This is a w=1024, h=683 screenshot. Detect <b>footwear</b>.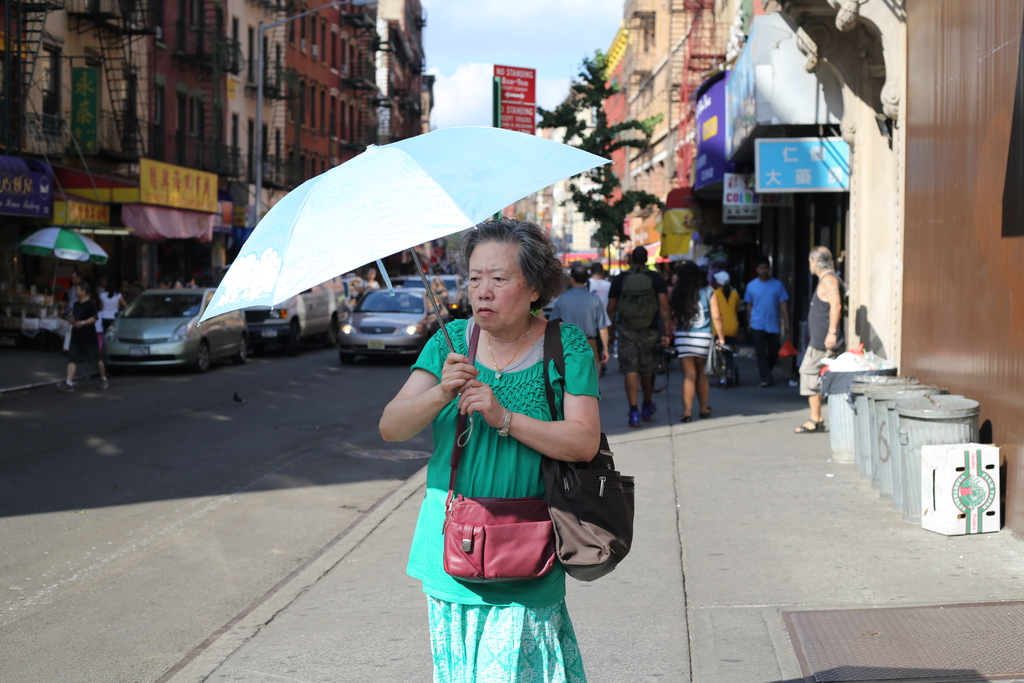
<box>758,382,771,388</box>.
